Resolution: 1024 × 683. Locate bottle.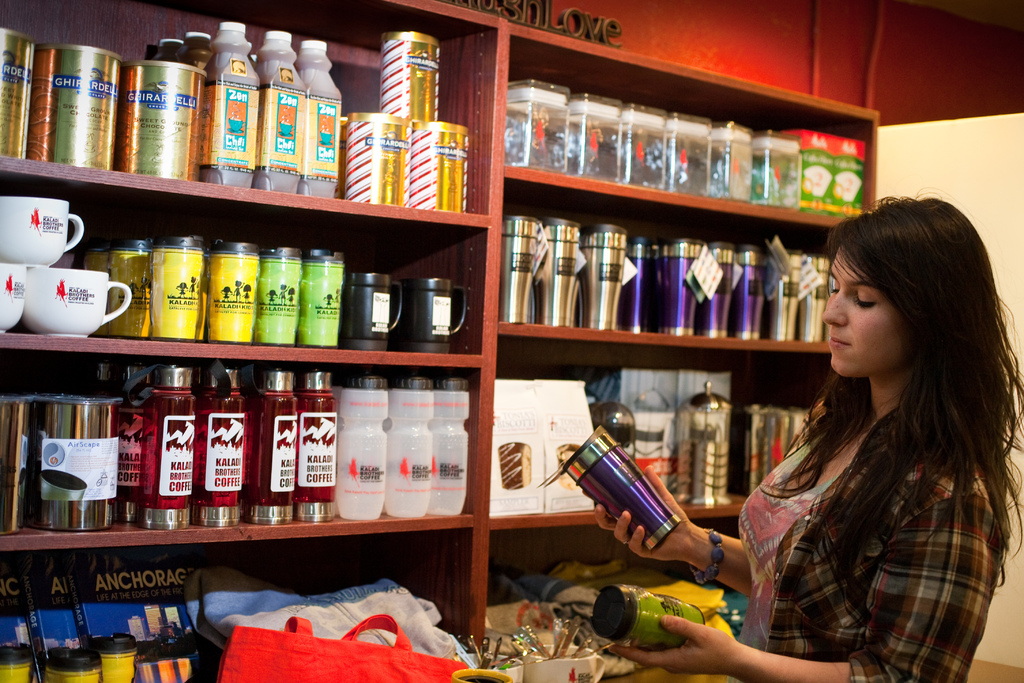
x1=338, y1=375, x2=388, y2=520.
